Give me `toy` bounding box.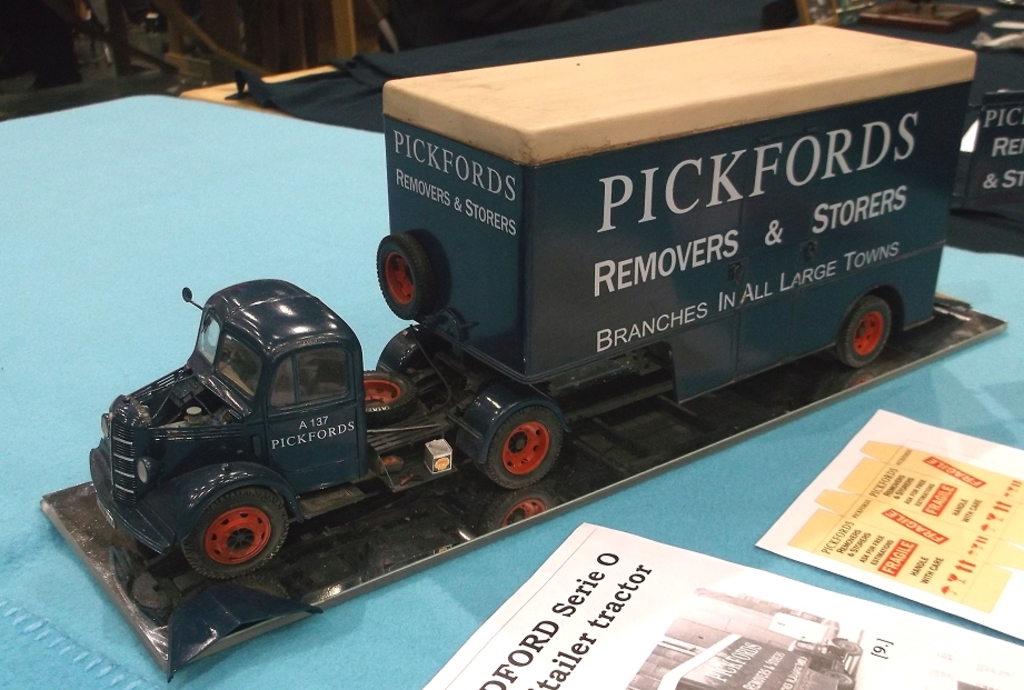
bbox=[67, 23, 1015, 571].
